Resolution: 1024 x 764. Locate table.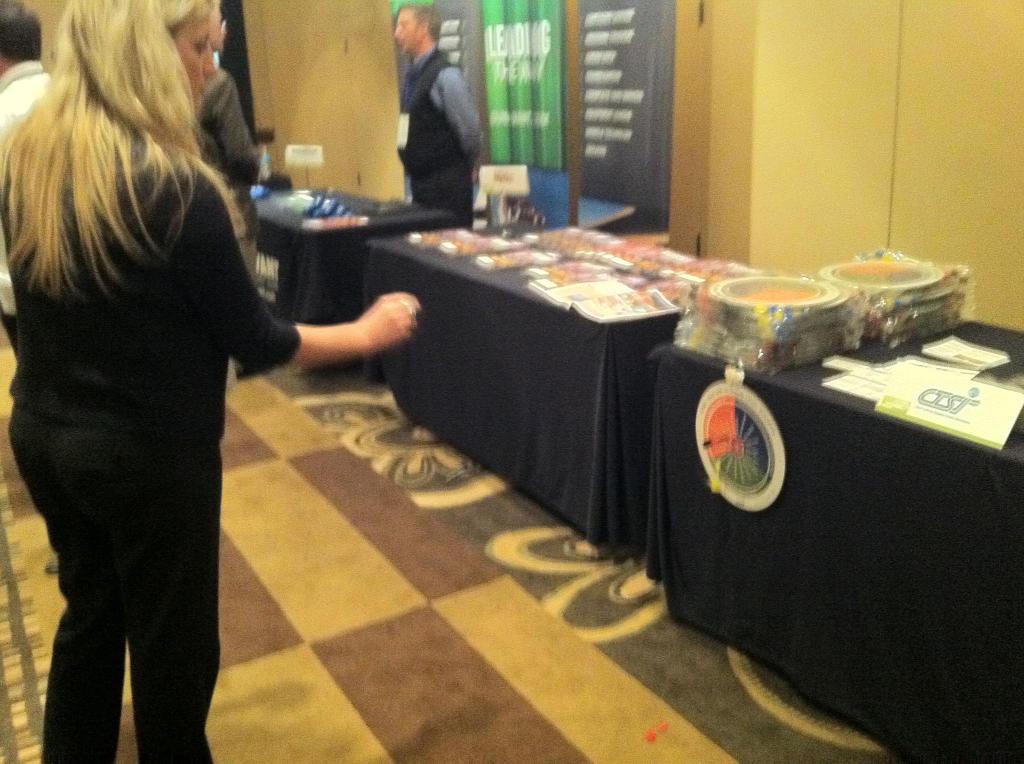
crop(365, 213, 776, 568).
